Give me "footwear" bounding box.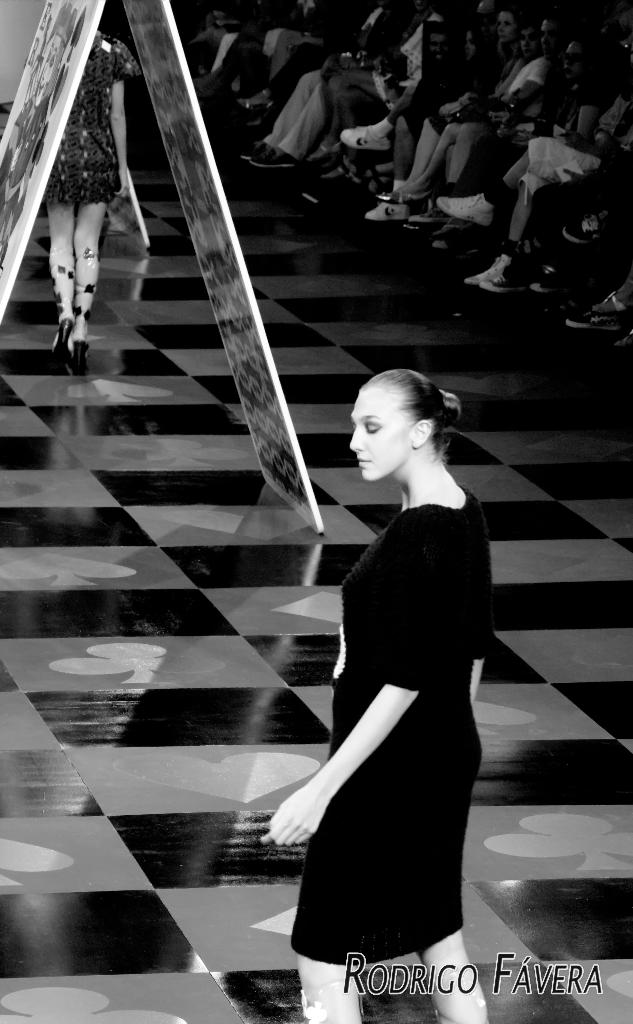
detection(437, 193, 487, 225).
